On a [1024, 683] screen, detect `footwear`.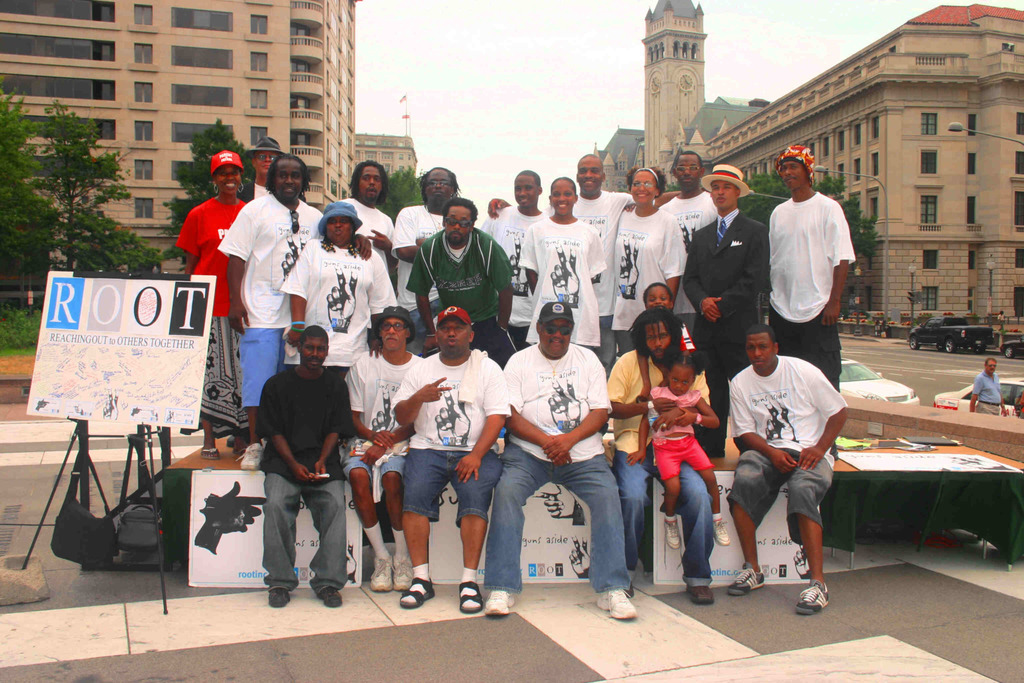
BBox(662, 518, 682, 552).
